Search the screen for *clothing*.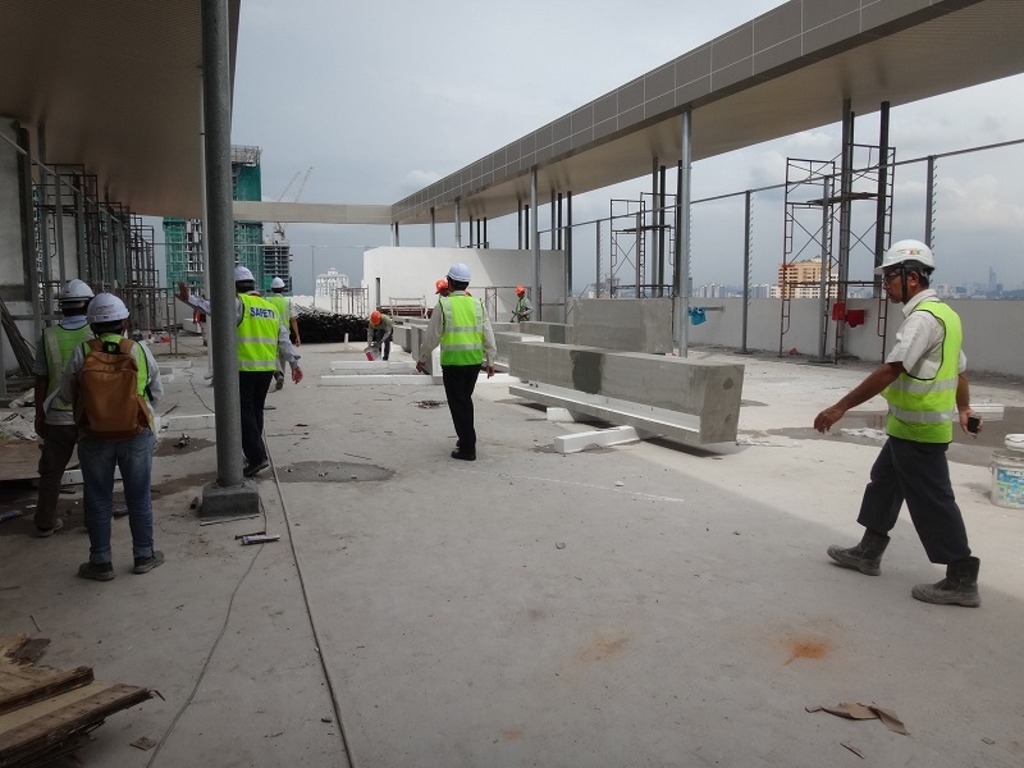
Found at (left=22, top=308, right=88, bottom=512).
